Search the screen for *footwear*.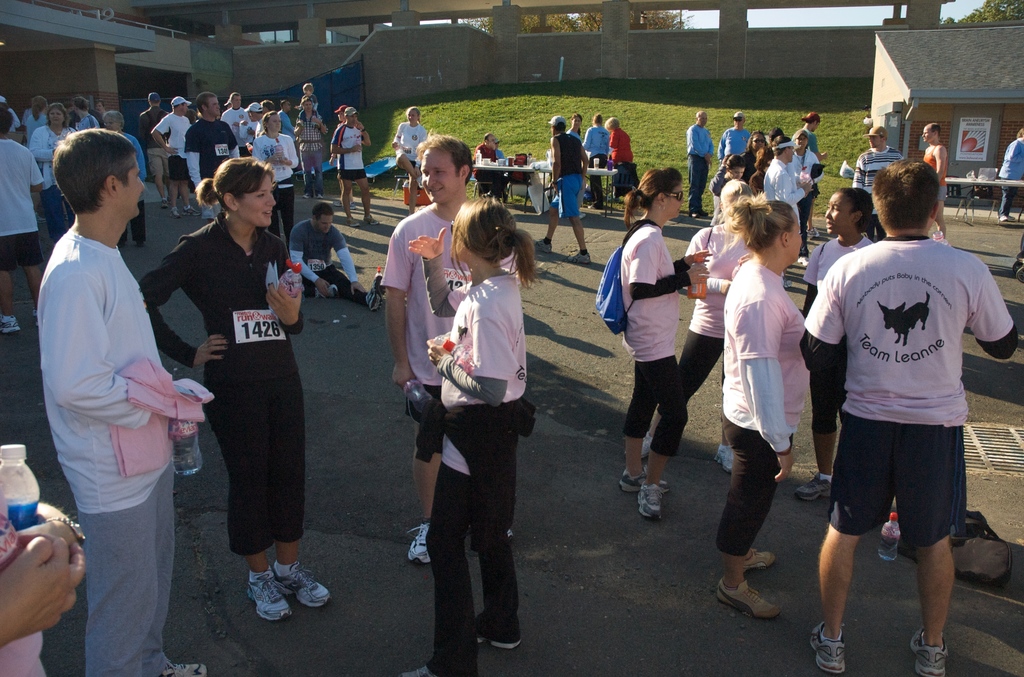
Found at box=[378, 667, 430, 676].
